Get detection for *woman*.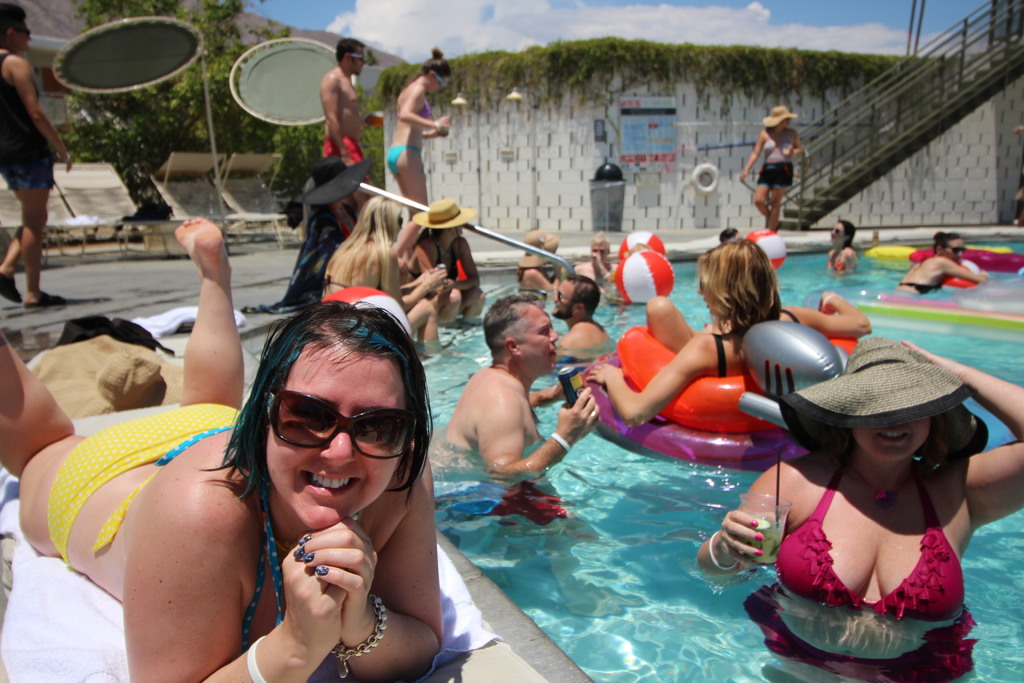
Detection: locate(578, 238, 879, 426).
